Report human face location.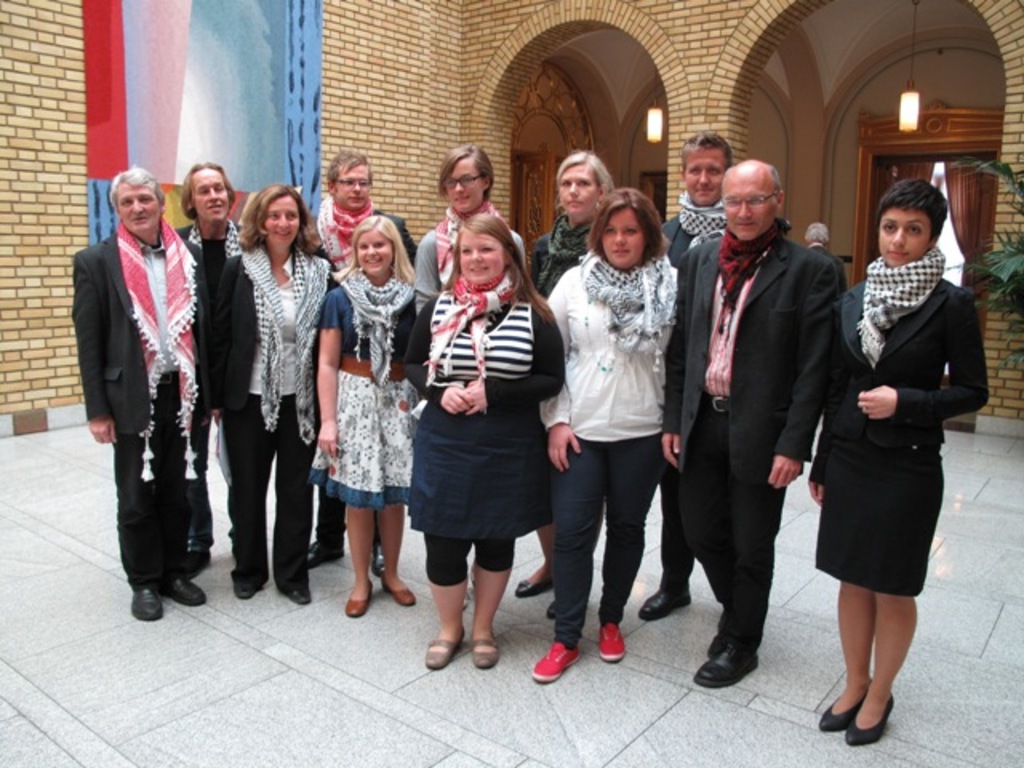
Report: <box>336,170,370,208</box>.
